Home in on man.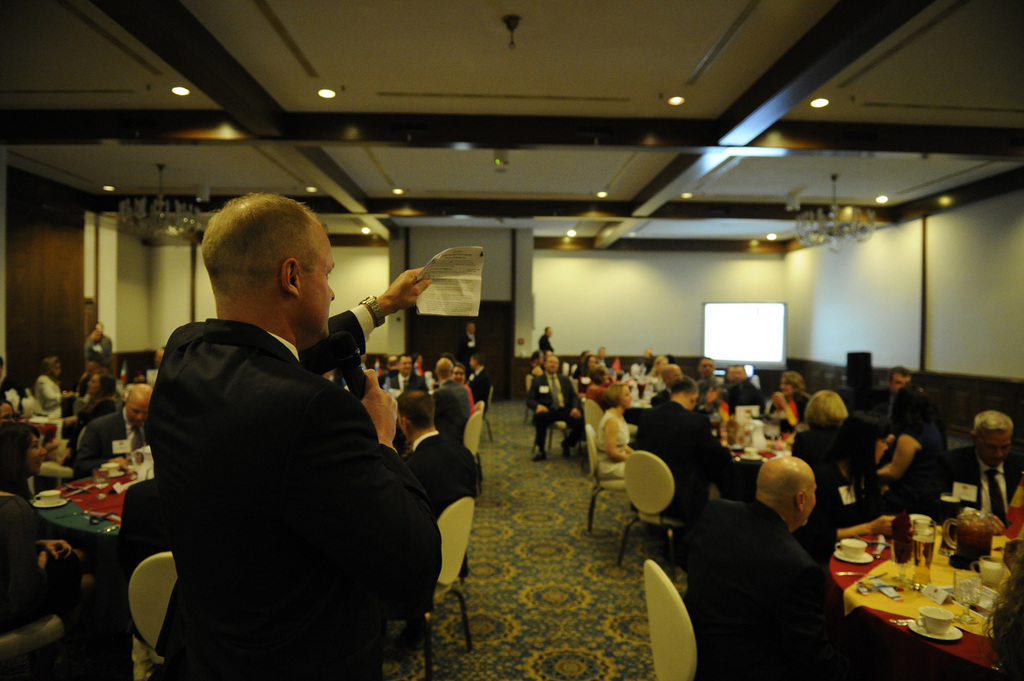
Homed in at (431, 353, 452, 392).
